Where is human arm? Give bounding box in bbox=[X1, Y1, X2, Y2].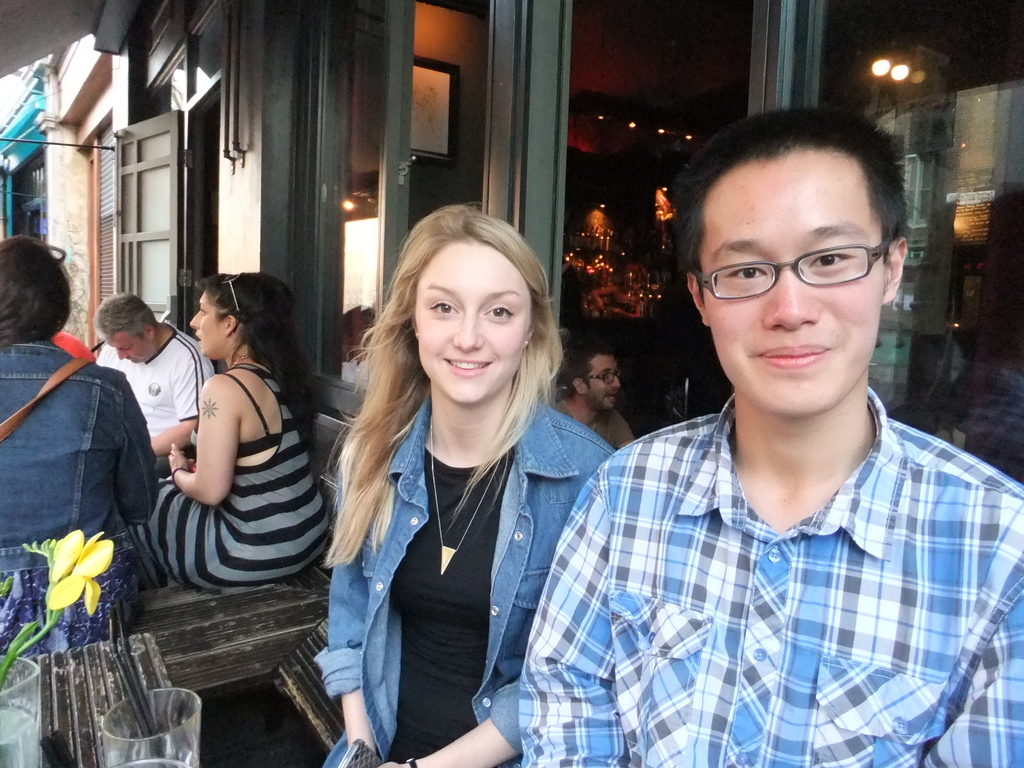
bbox=[162, 384, 243, 522].
